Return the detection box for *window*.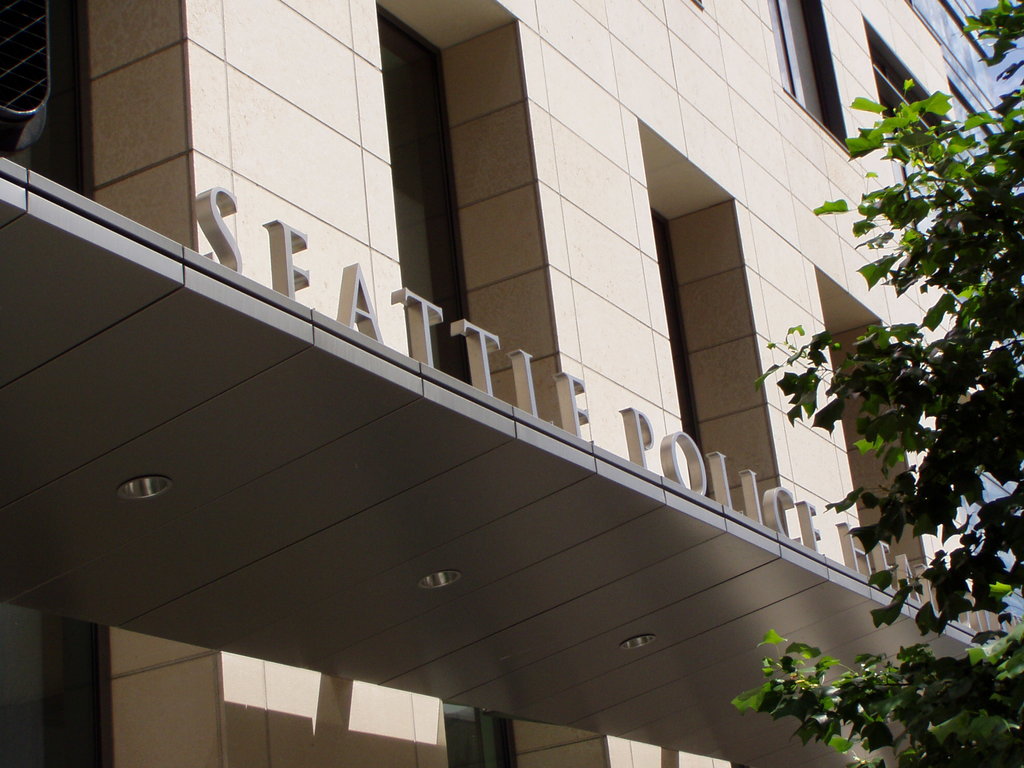
764:0:855:161.
